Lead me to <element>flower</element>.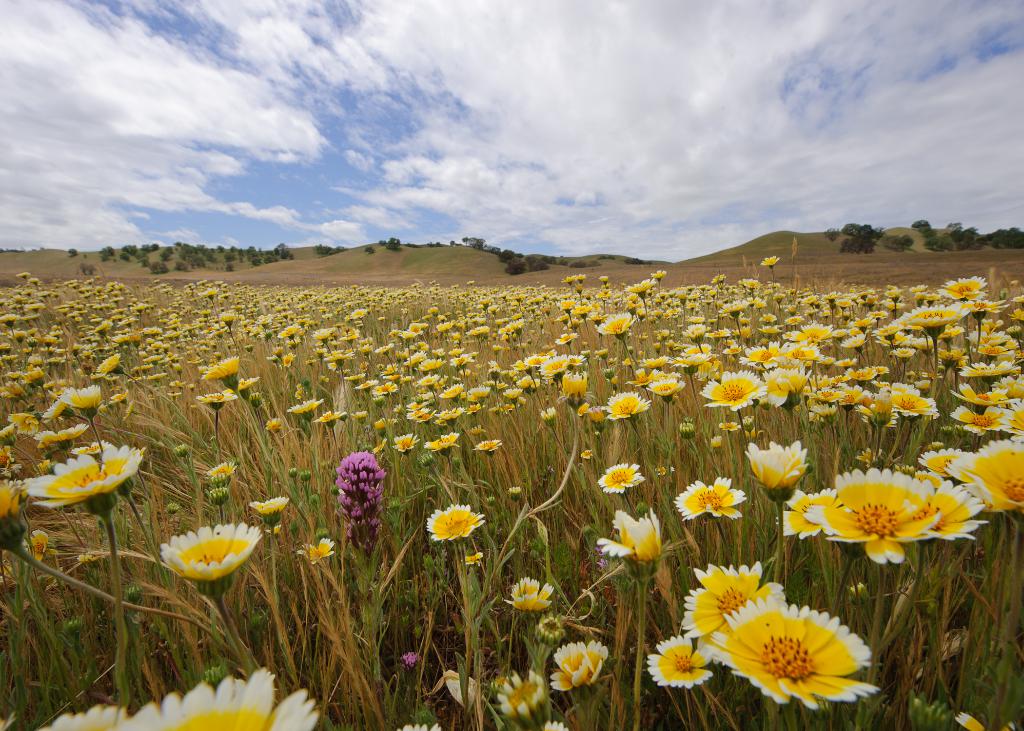
Lead to [x1=70, y1=434, x2=106, y2=454].
